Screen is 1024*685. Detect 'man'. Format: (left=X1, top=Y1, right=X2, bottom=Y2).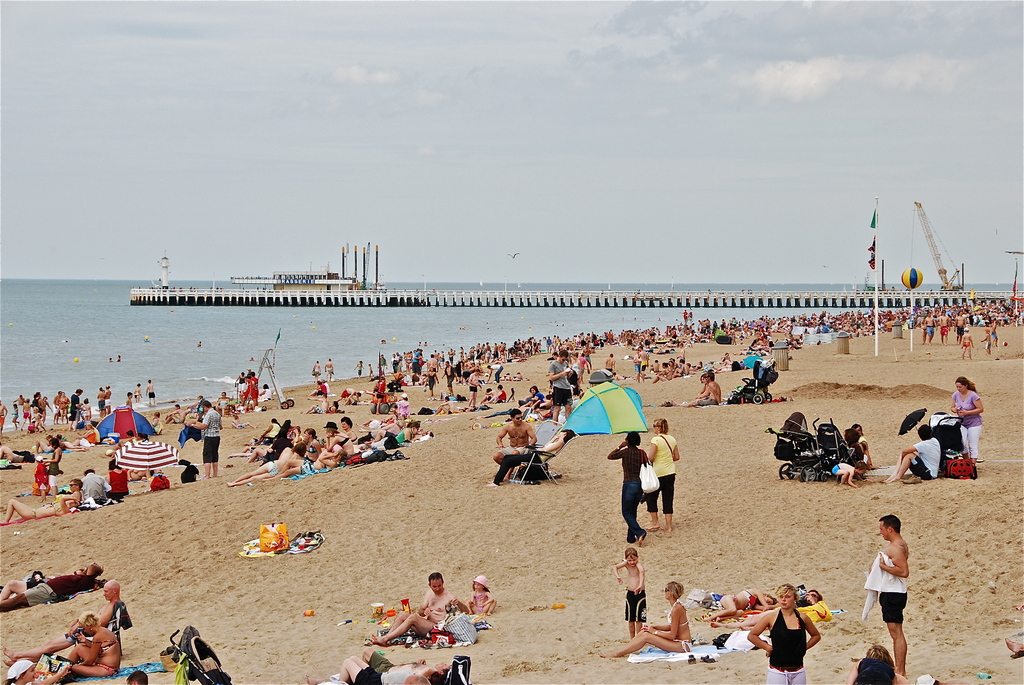
(left=300, top=395, right=329, bottom=413).
